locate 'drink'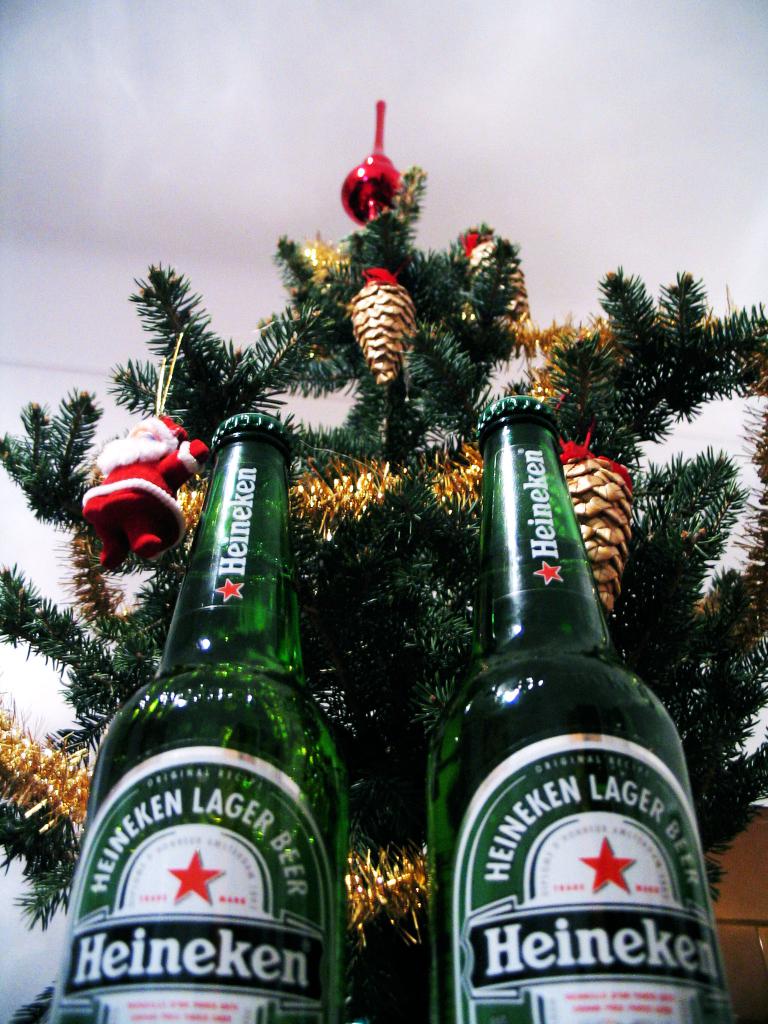
<box>52,548,348,1023</box>
